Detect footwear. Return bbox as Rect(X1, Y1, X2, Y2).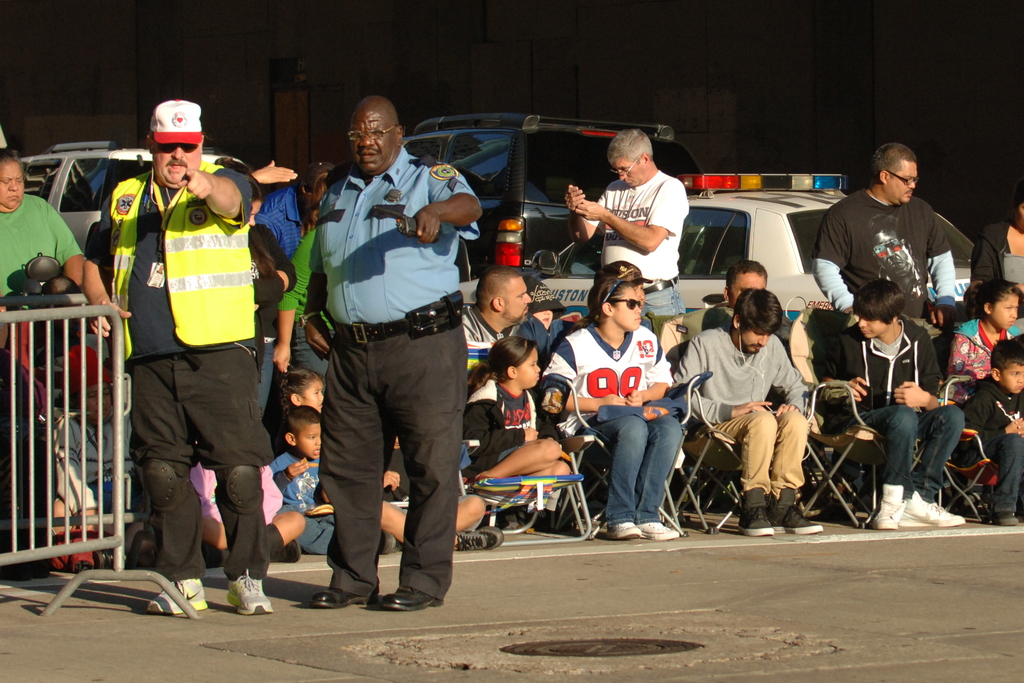
Rect(380, 588, 438, 613).
